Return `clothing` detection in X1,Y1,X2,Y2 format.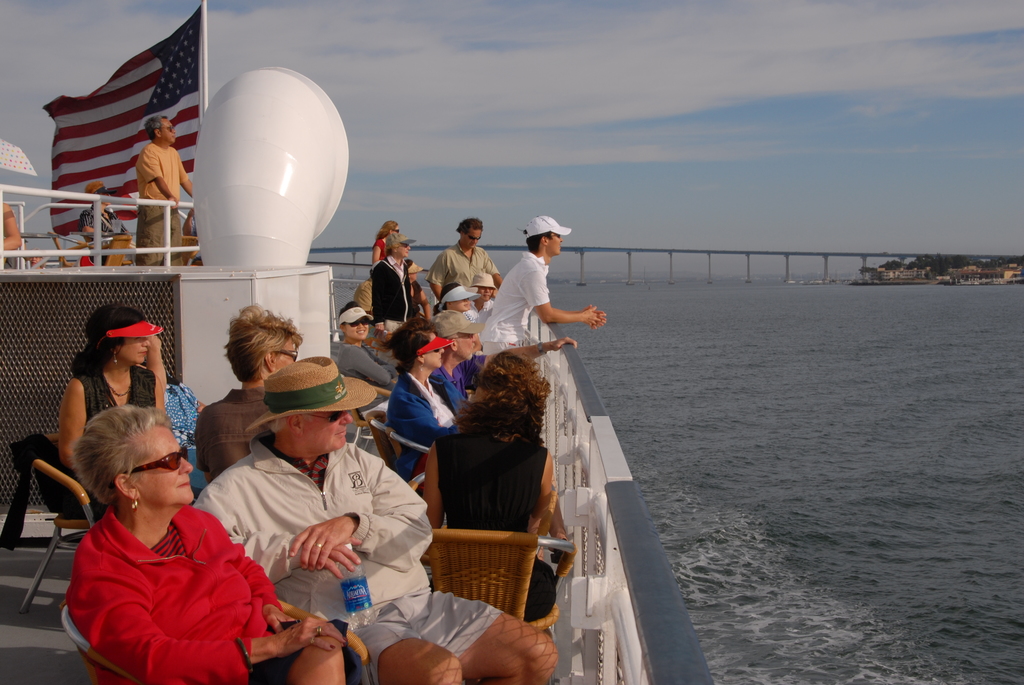
334,338,404,405.
